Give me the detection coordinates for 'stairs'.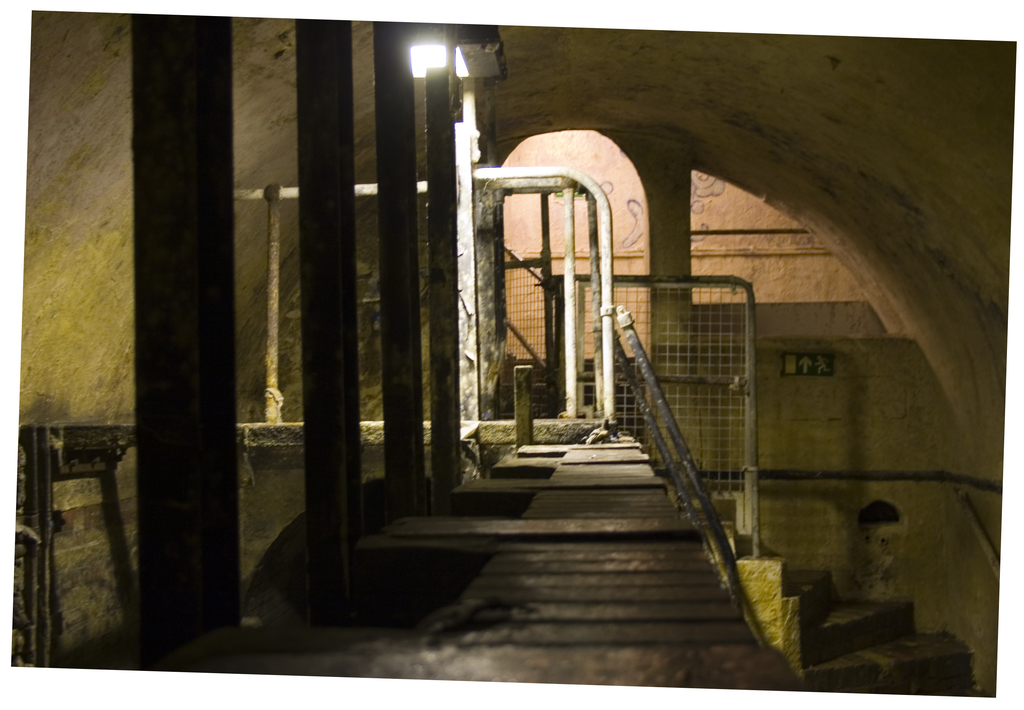
(701,520,972,698).
